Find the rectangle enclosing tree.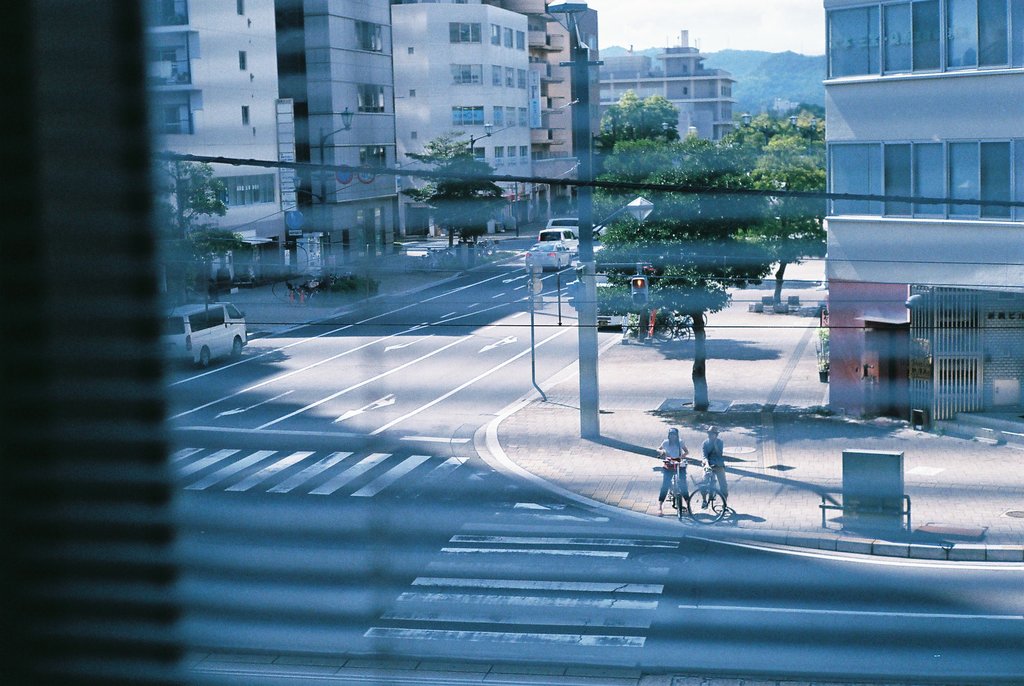
(x1=723, y1=114, x2=830, y2=302).
